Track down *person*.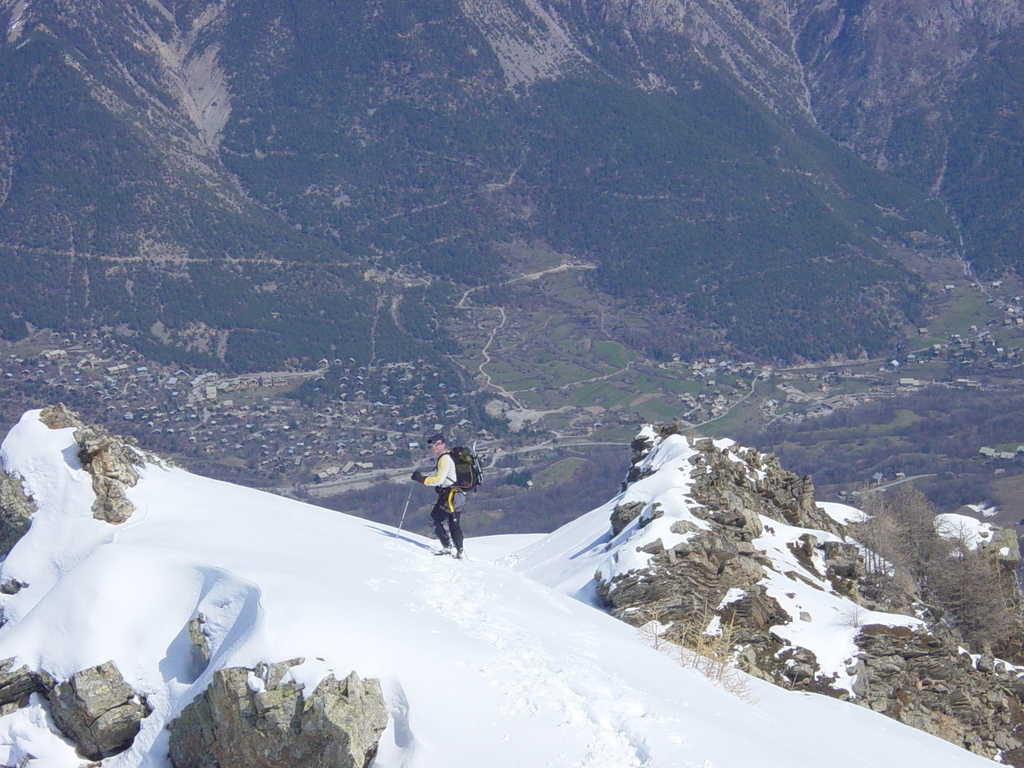
Tracked to bbox(412, 437, 465, 563).
